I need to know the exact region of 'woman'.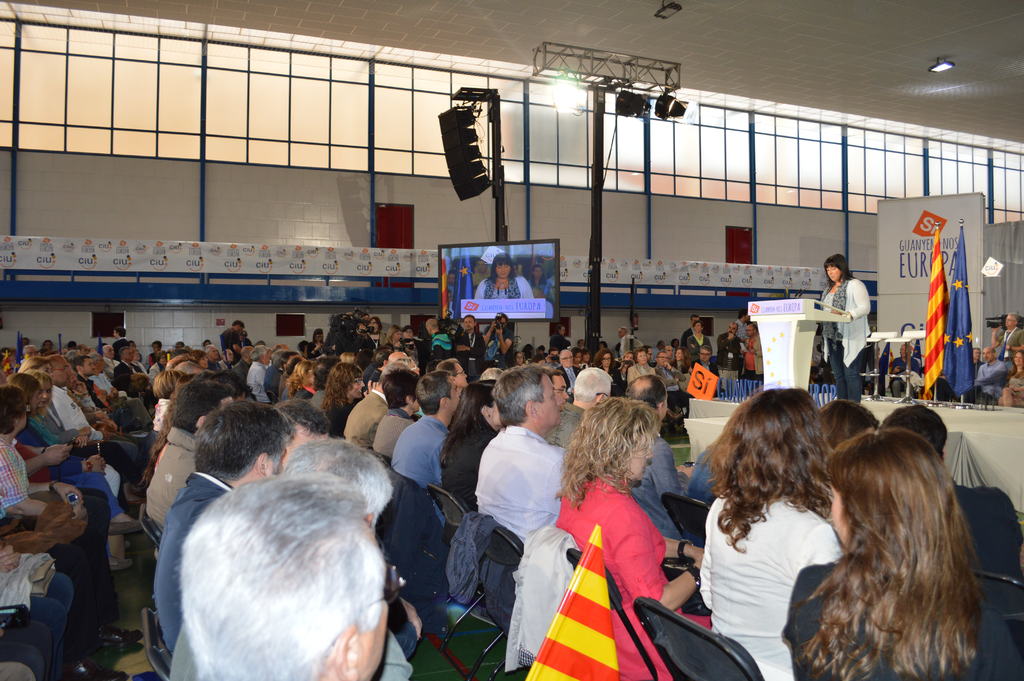
Region: (left=593, top=349, right=623, bottom=391).
